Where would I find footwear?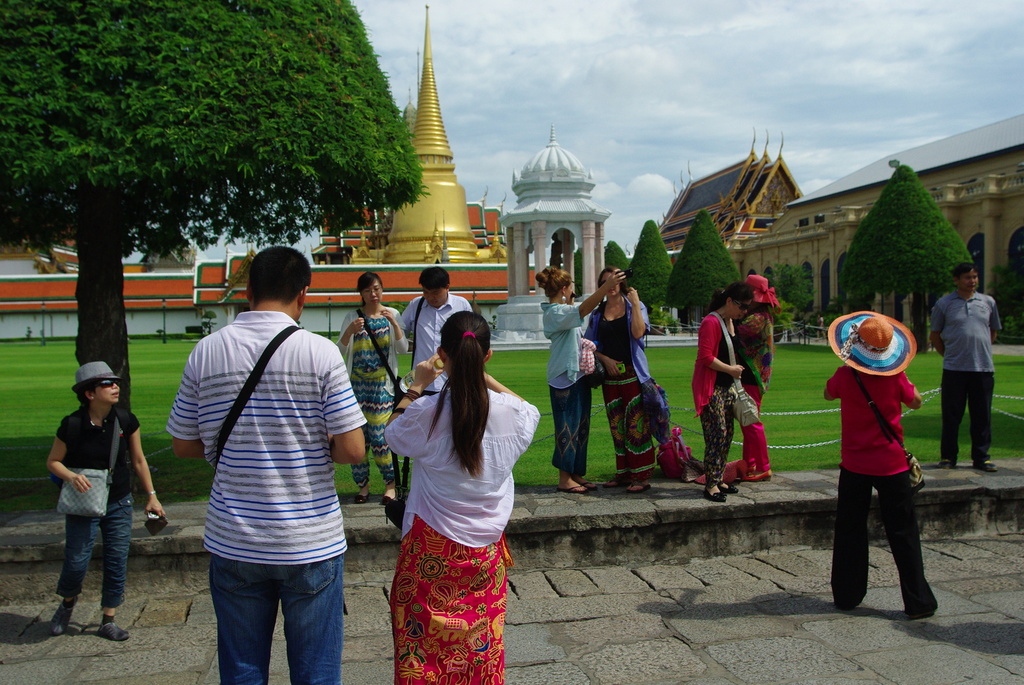
At (358, 494, 371, 505).
